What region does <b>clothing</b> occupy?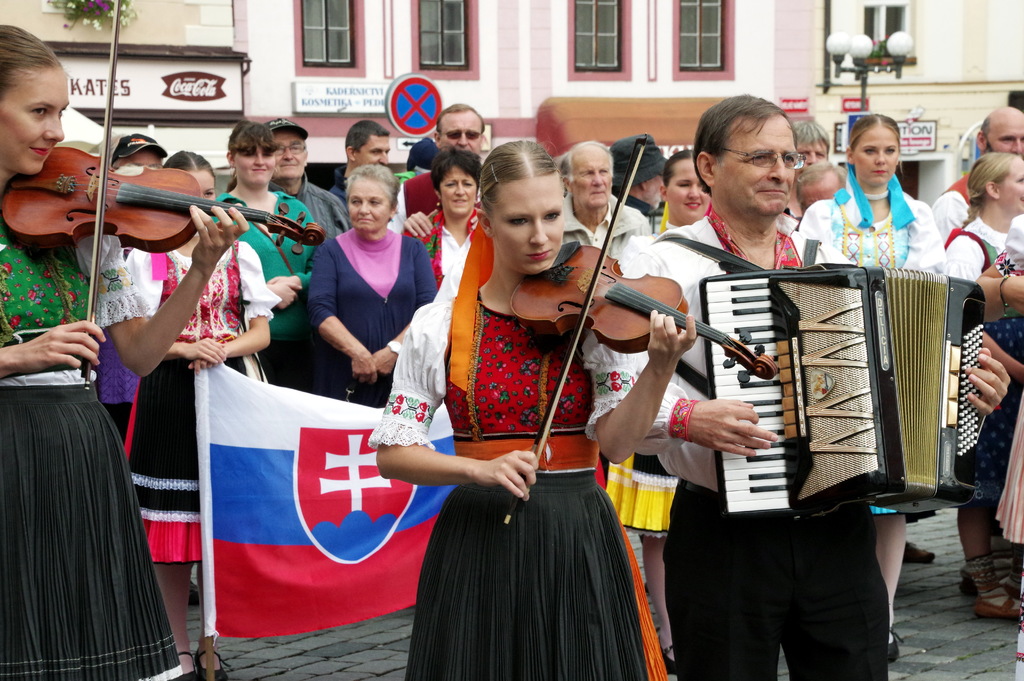
(left=312, top=216, right=451, bottom=402).
